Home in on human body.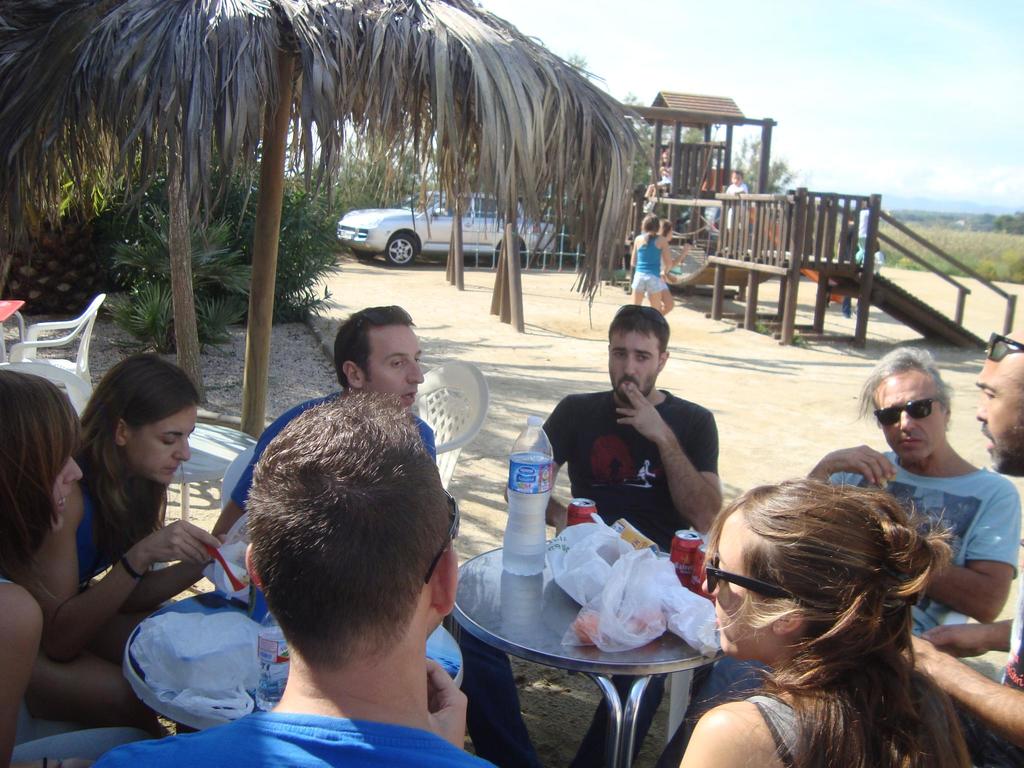
Homed in at locate(722, 184, 749, 253).
